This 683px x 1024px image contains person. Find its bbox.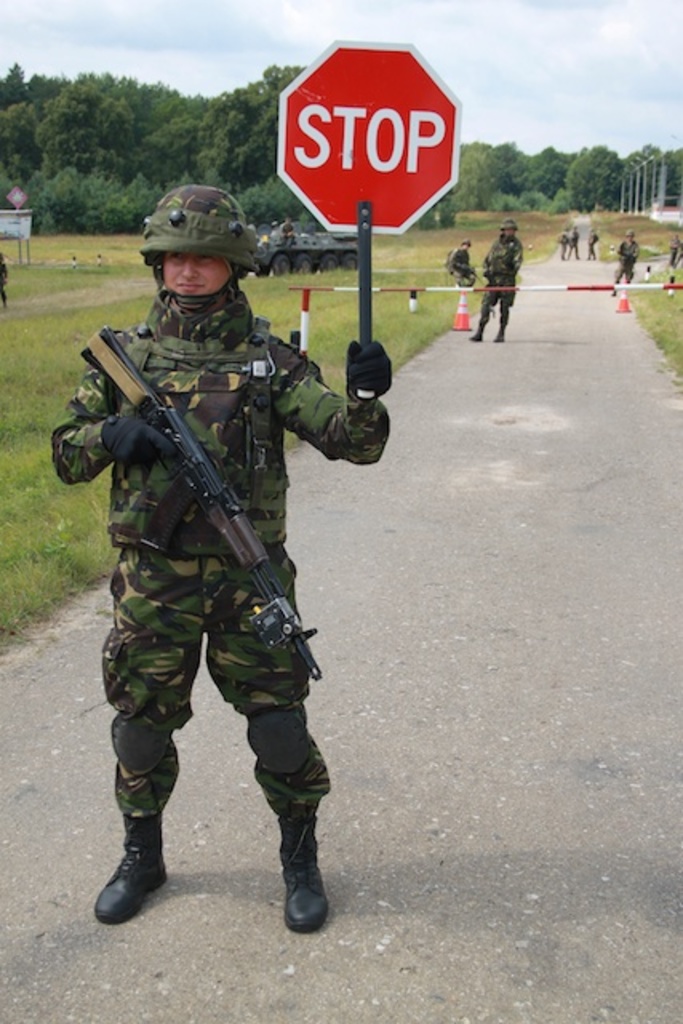
bbox=(611, 226, 641, 296).
